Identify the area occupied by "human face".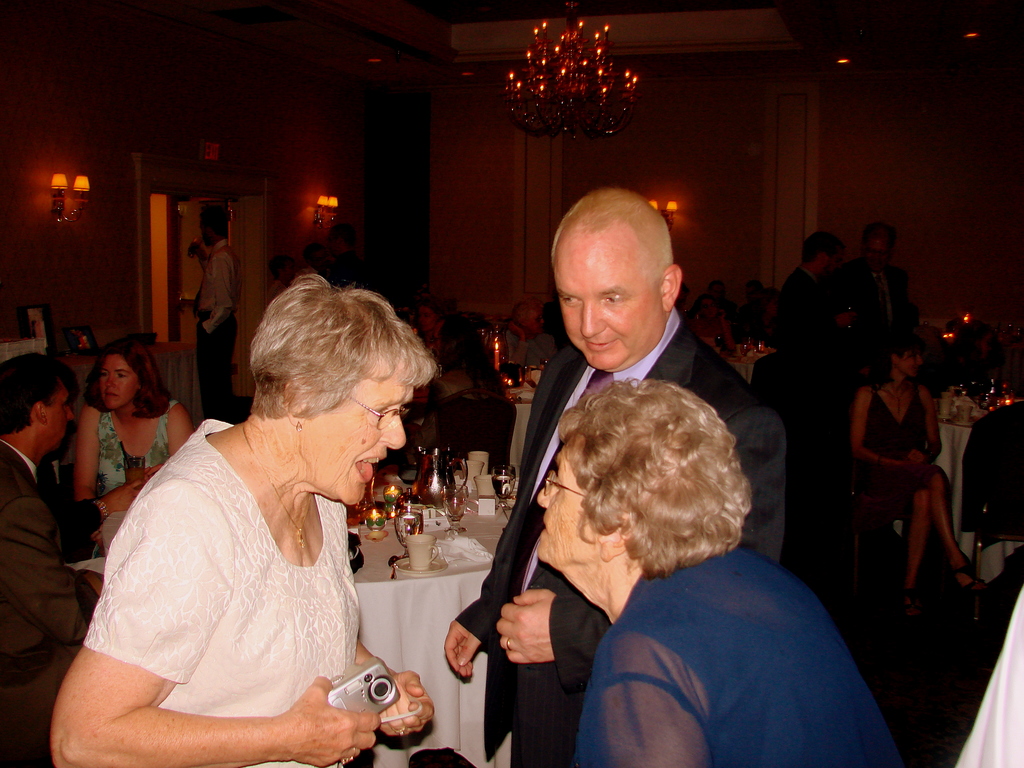
Area: {"x1": 340, "y1": 356, "x2": 413, "y2": 506}.
